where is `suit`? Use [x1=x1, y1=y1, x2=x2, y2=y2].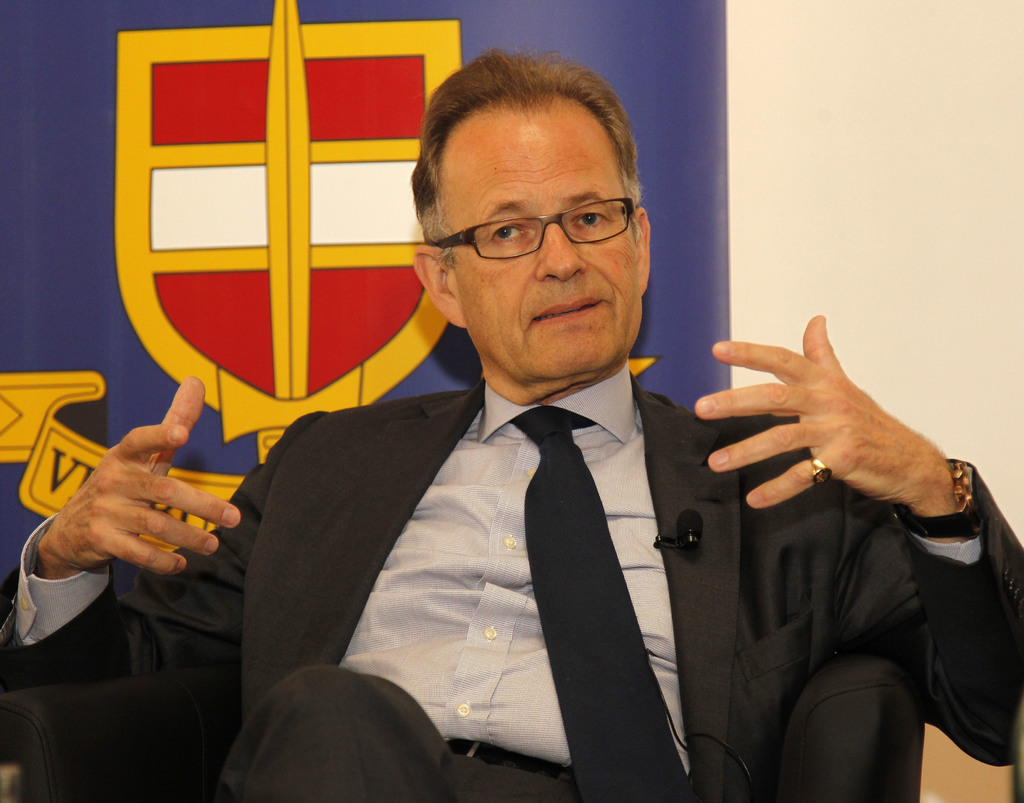
[x1=0, y1=375, x2=1023, y2=798].
